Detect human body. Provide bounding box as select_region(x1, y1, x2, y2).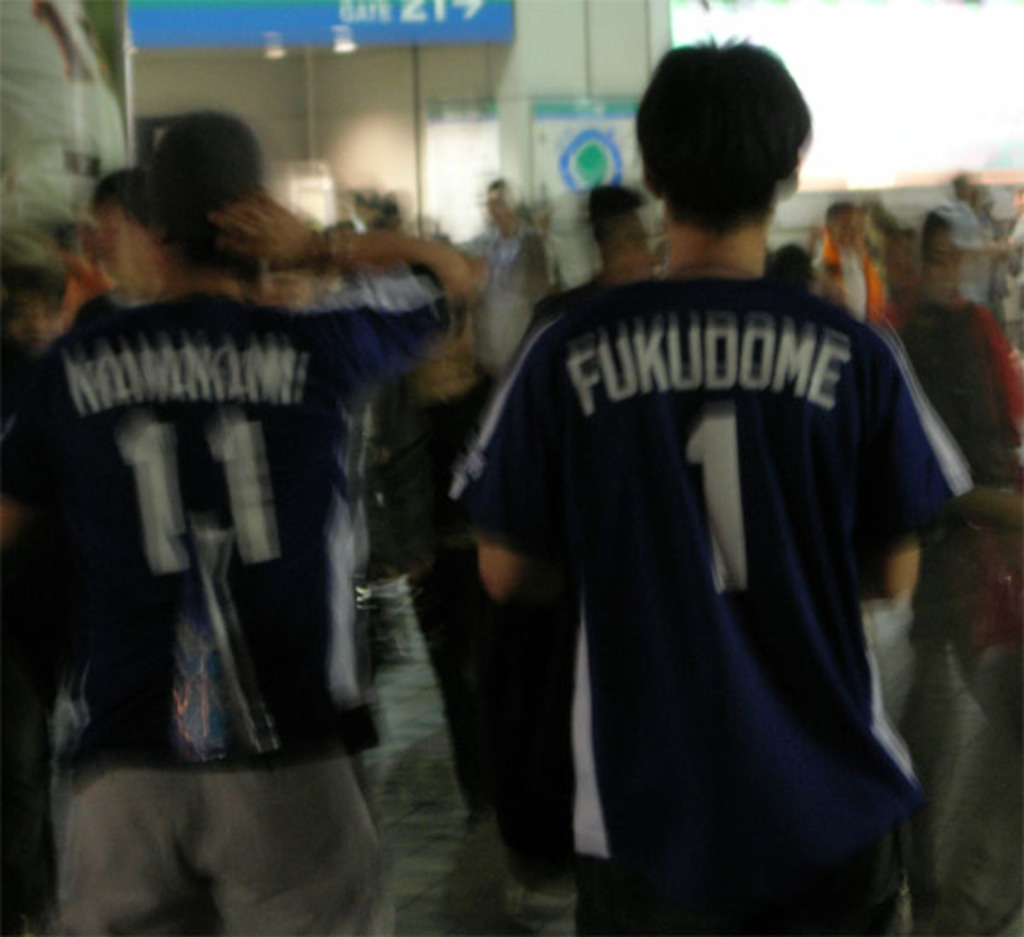
select_region(72, 160, 167, 314).
